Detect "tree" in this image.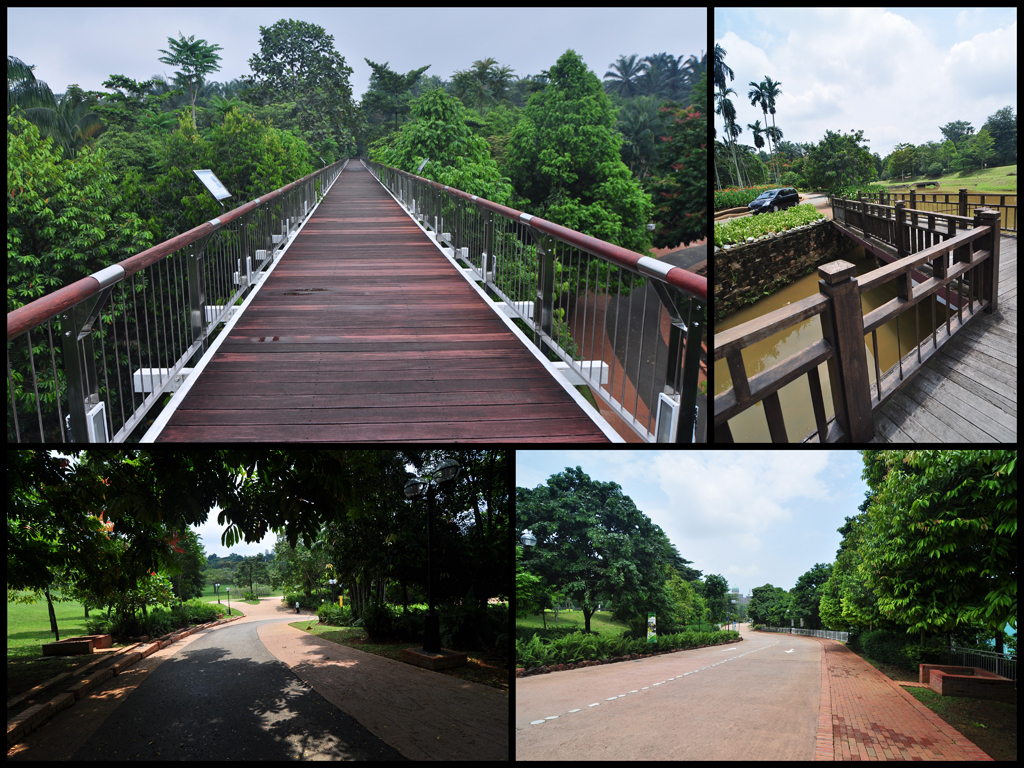
Detection: bbox(546, 132, 651, 275).
